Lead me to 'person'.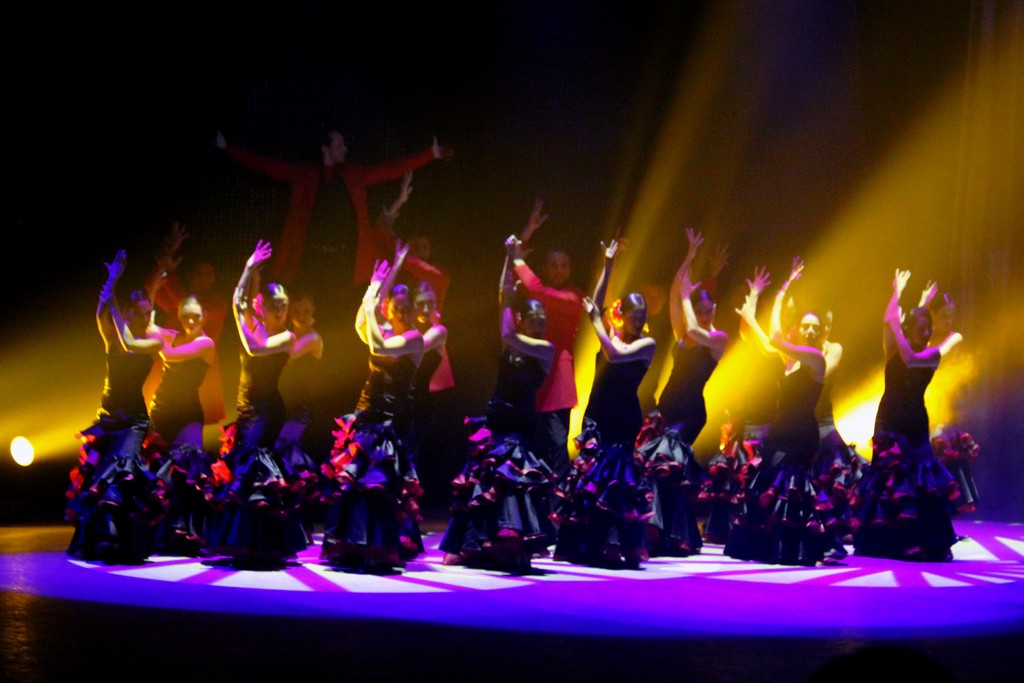
Lead to [x1=449, y1=230, x2=571, y2=573].
